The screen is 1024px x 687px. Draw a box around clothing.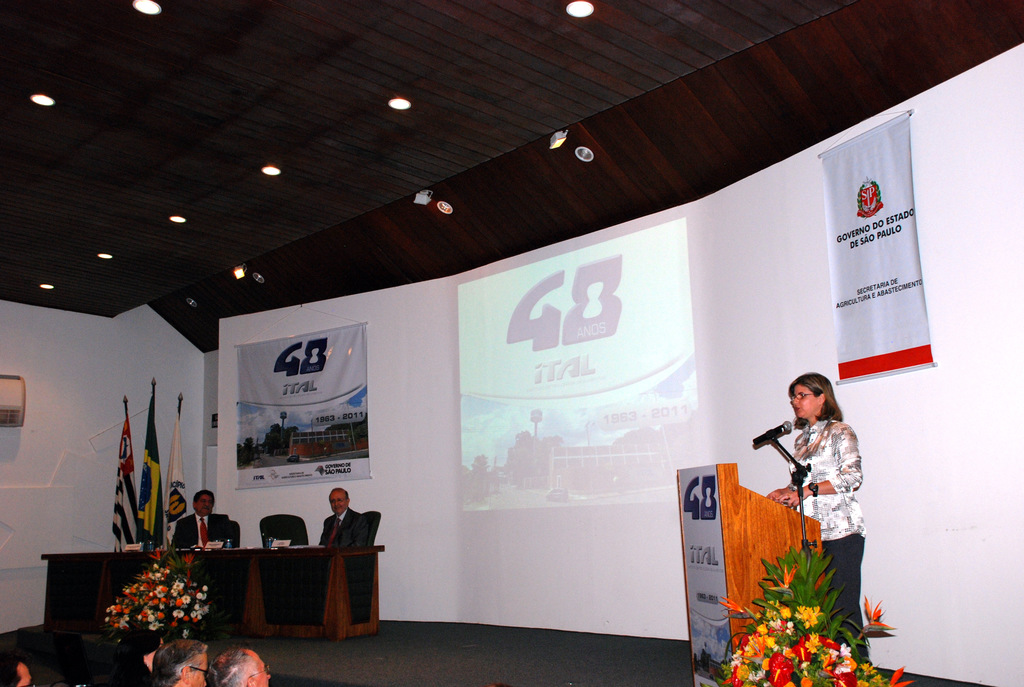
<region>116, 654, 152, 686</region>.
